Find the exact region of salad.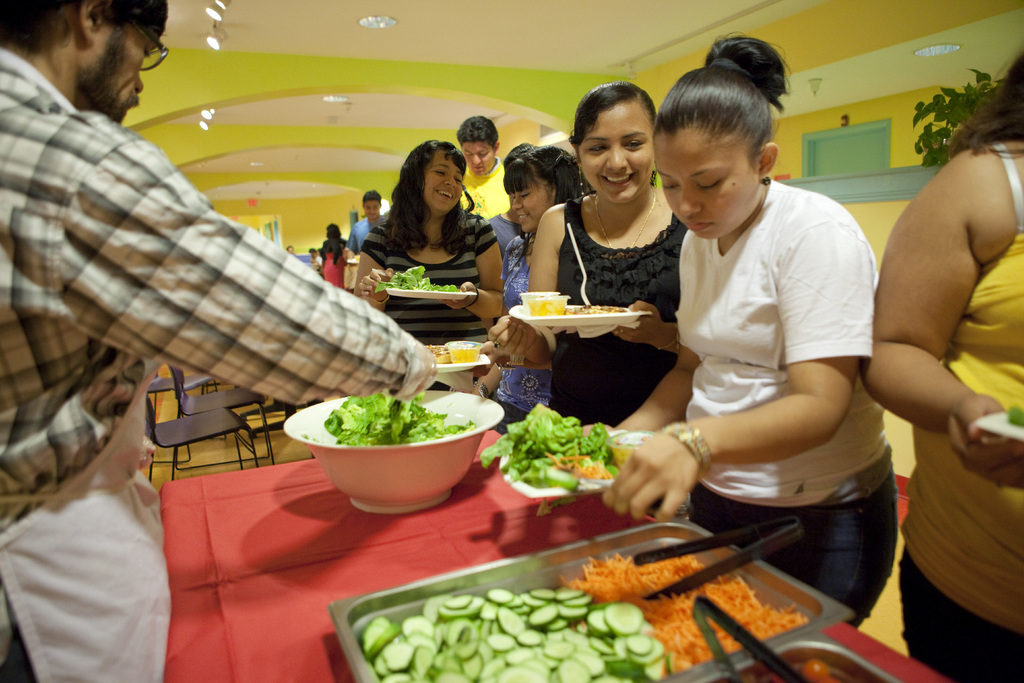
Exact region: rect(479, 401, 627, 488).
